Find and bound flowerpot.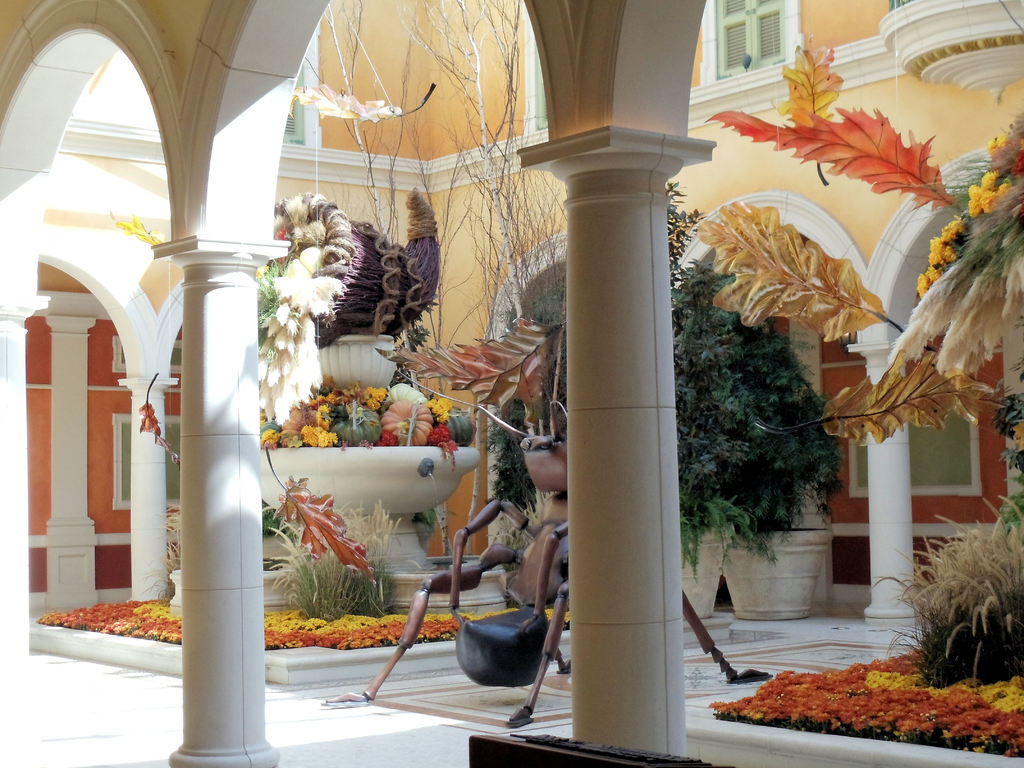
Bound: bbox=(677, 526, 728, 620).
